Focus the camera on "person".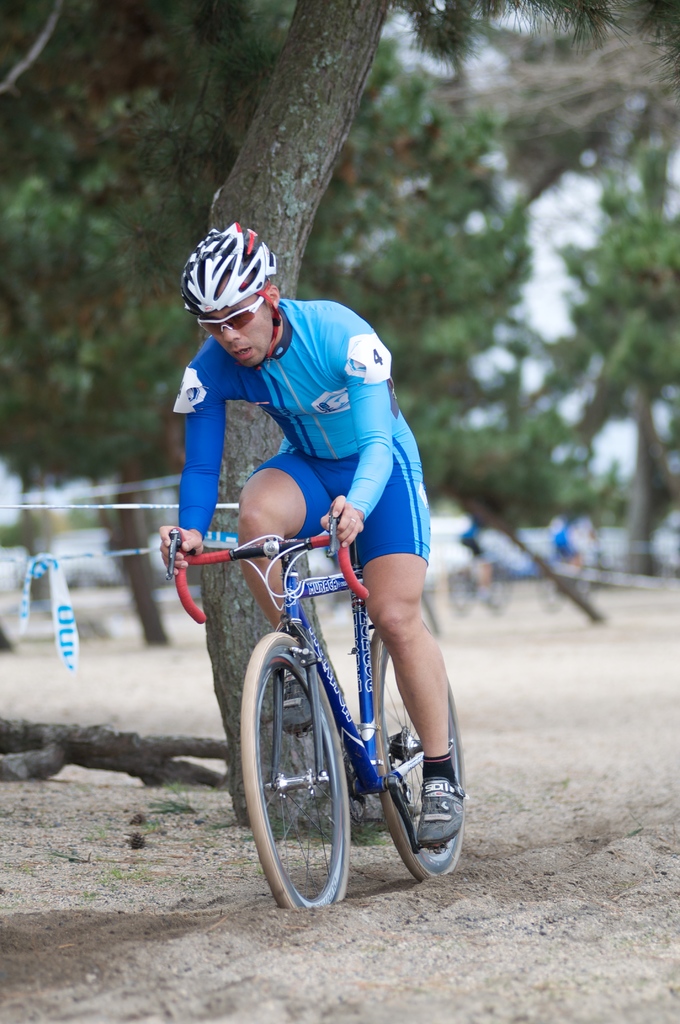
Focus region: 156, 214, 471, 856.
